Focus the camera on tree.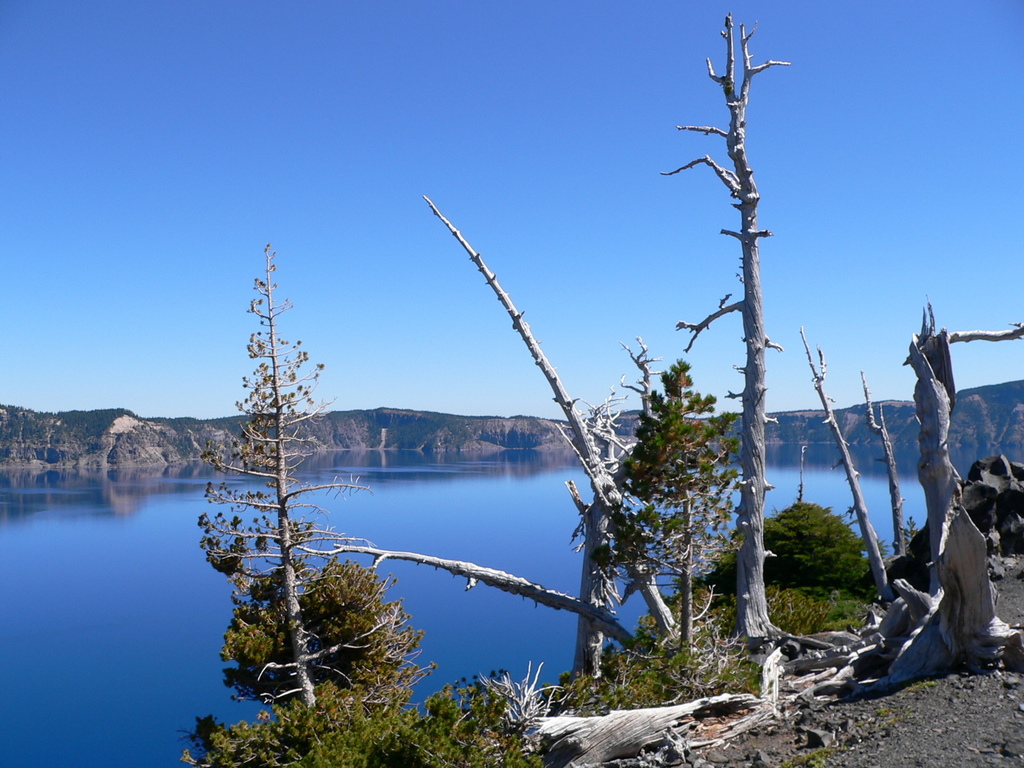
Focus region: 191, 250, 443, 737.
